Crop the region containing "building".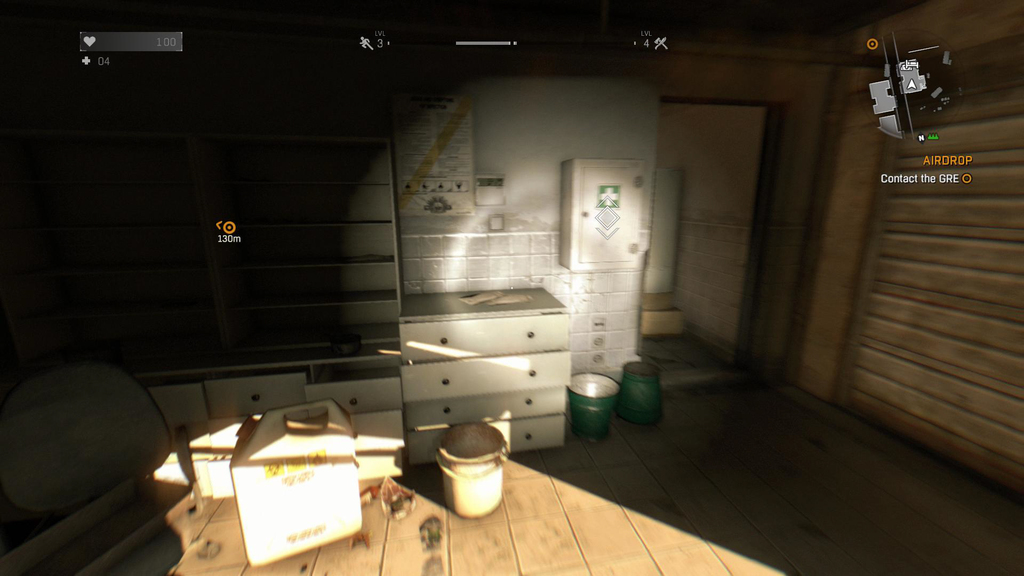
Crop region: <bbox>0, 0, 1023, 575</bbox>.
